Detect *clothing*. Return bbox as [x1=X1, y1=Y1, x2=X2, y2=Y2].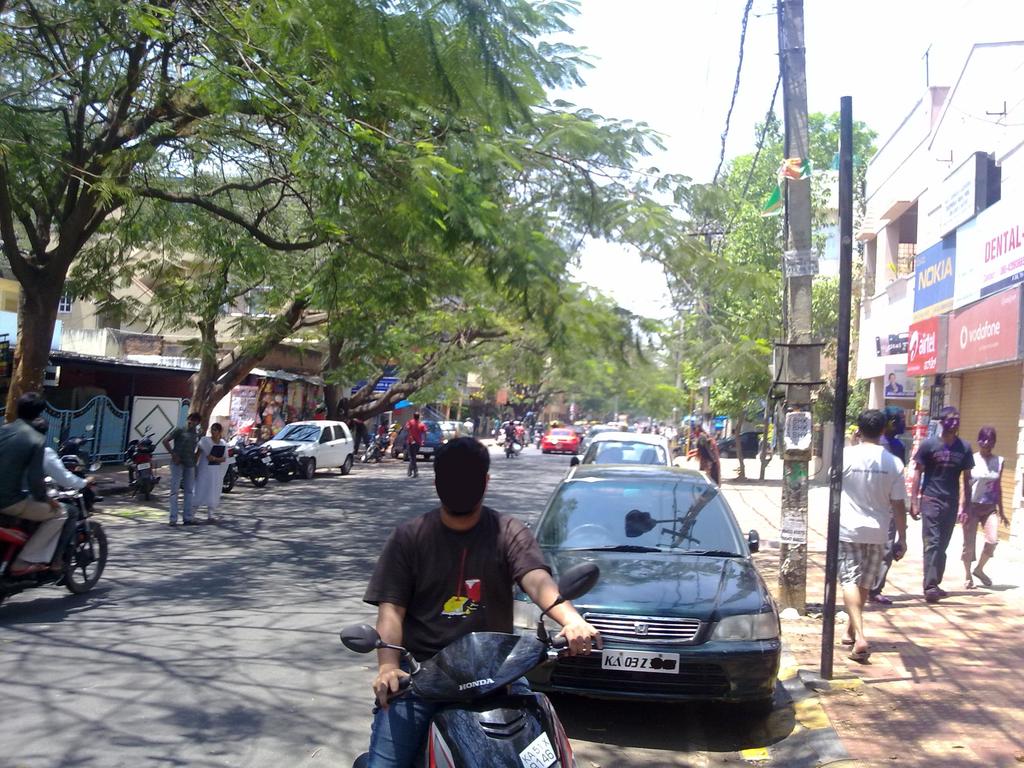
[x1=163, y1=426, x2=200, y2=520].
